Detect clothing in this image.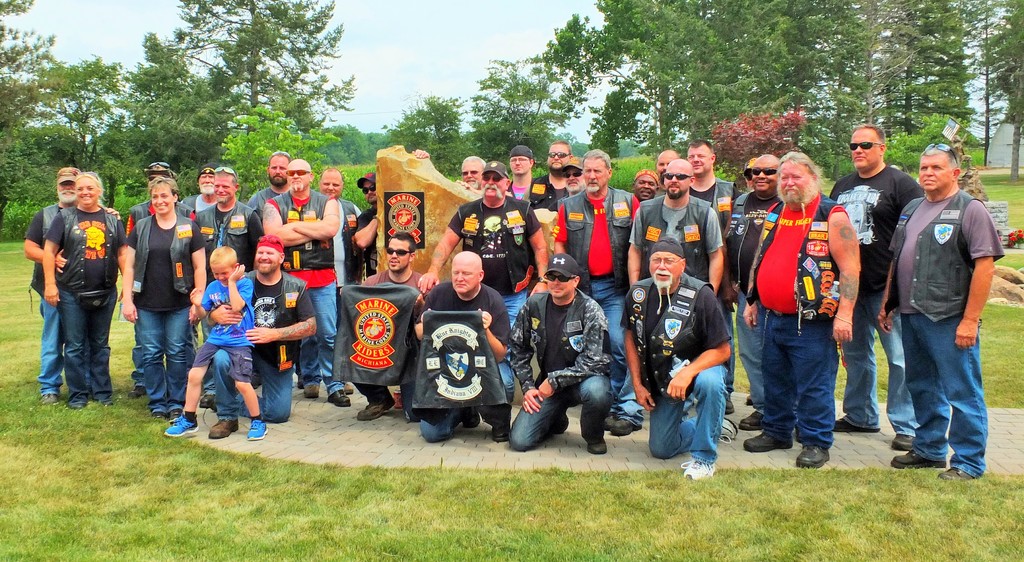
Detection: left=746, top=189, right=840, bottom=453.
